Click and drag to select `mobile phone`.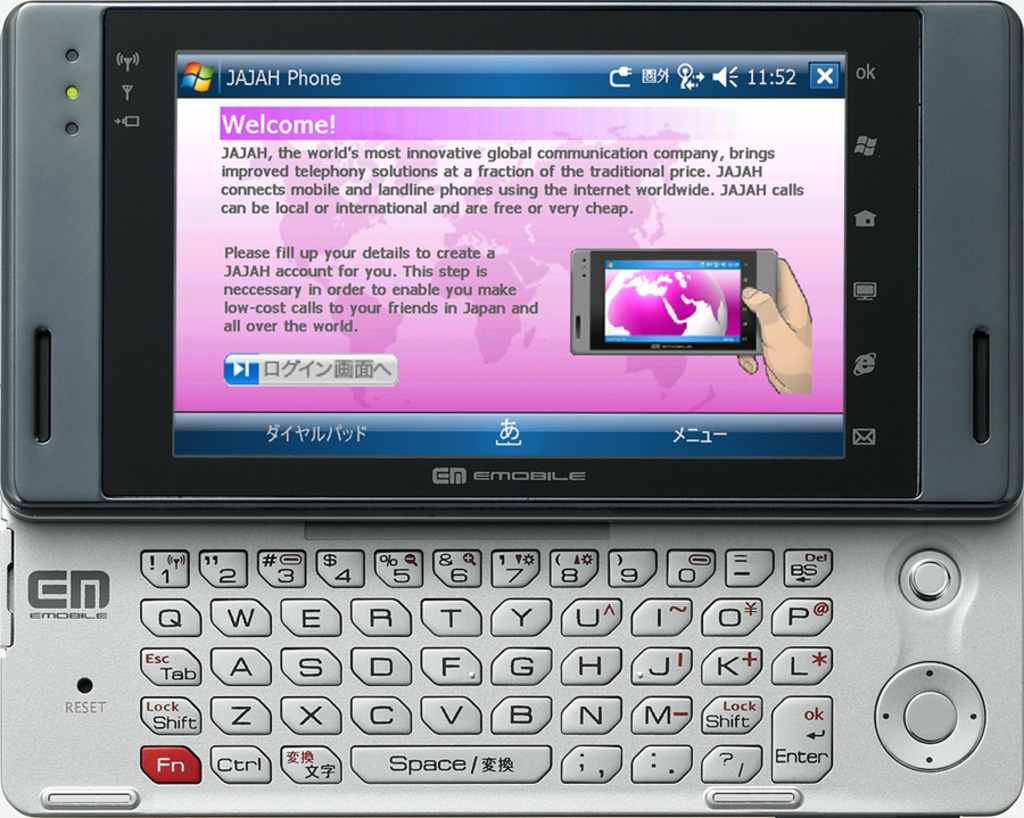
Selection: crop(0, 0, 1023, 813).
